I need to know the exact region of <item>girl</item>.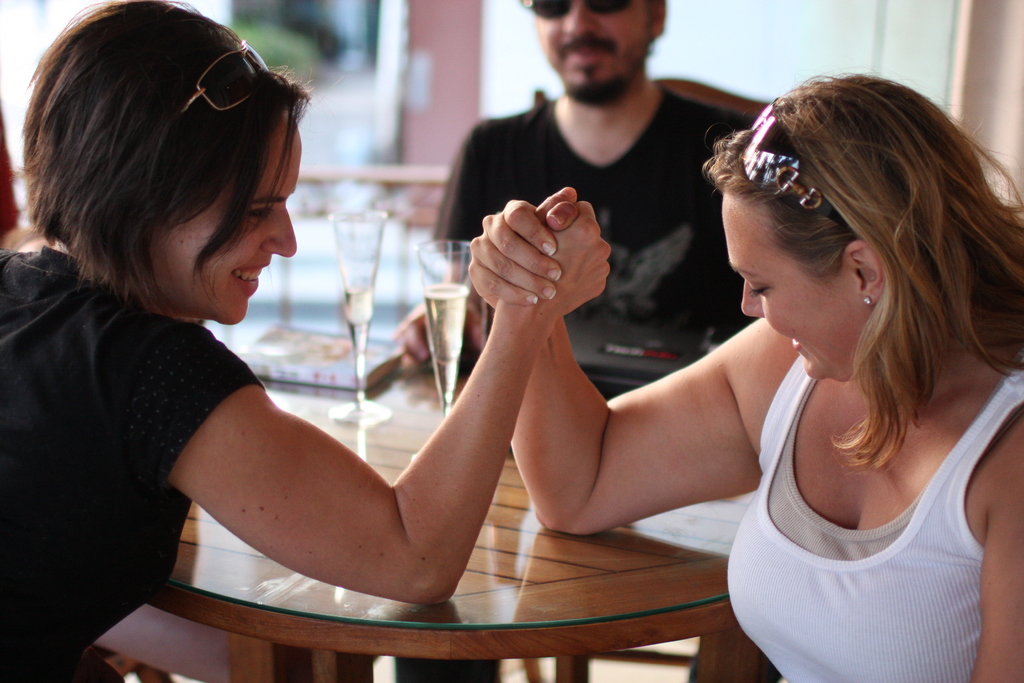
Region: [470, 68, 1023, 682].
